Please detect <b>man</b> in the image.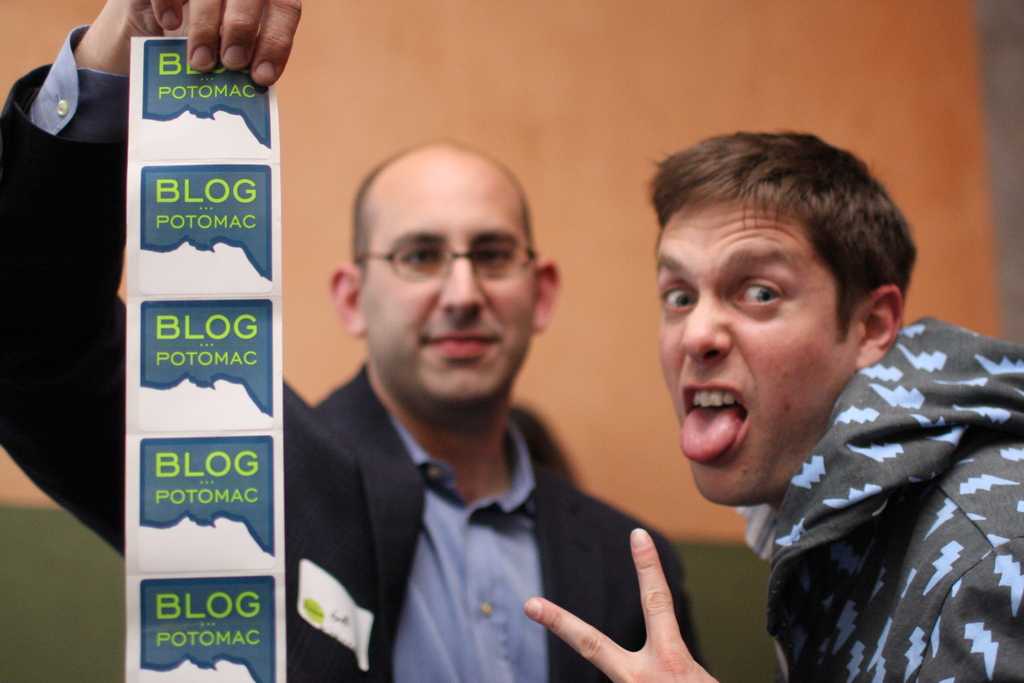
525 126 1023 682.
